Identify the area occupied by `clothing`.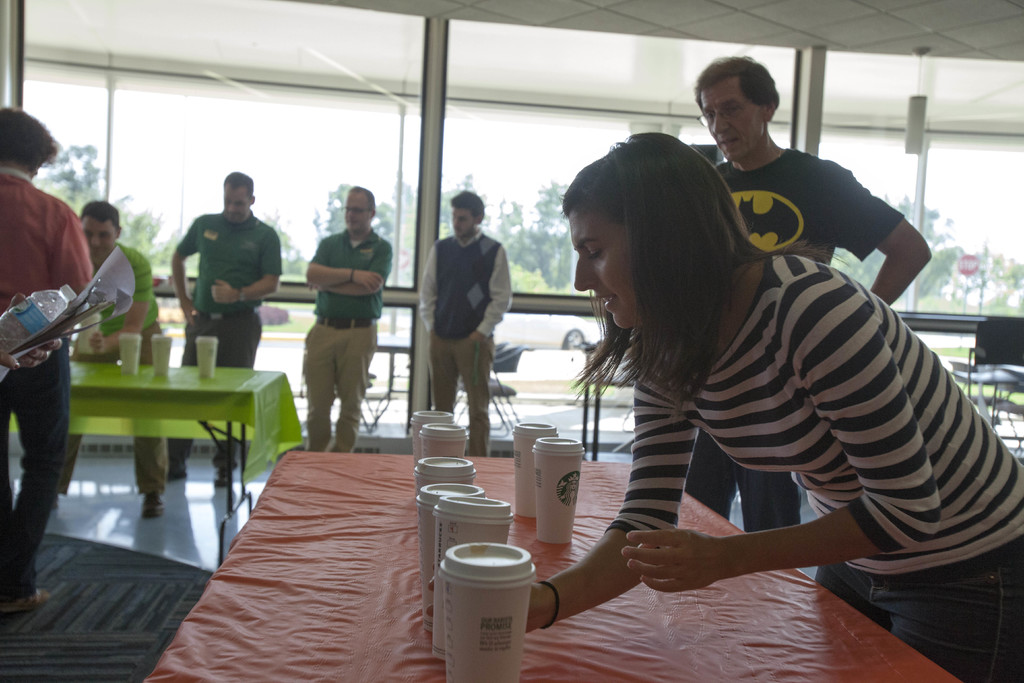
Area: 418 231 522 461.
